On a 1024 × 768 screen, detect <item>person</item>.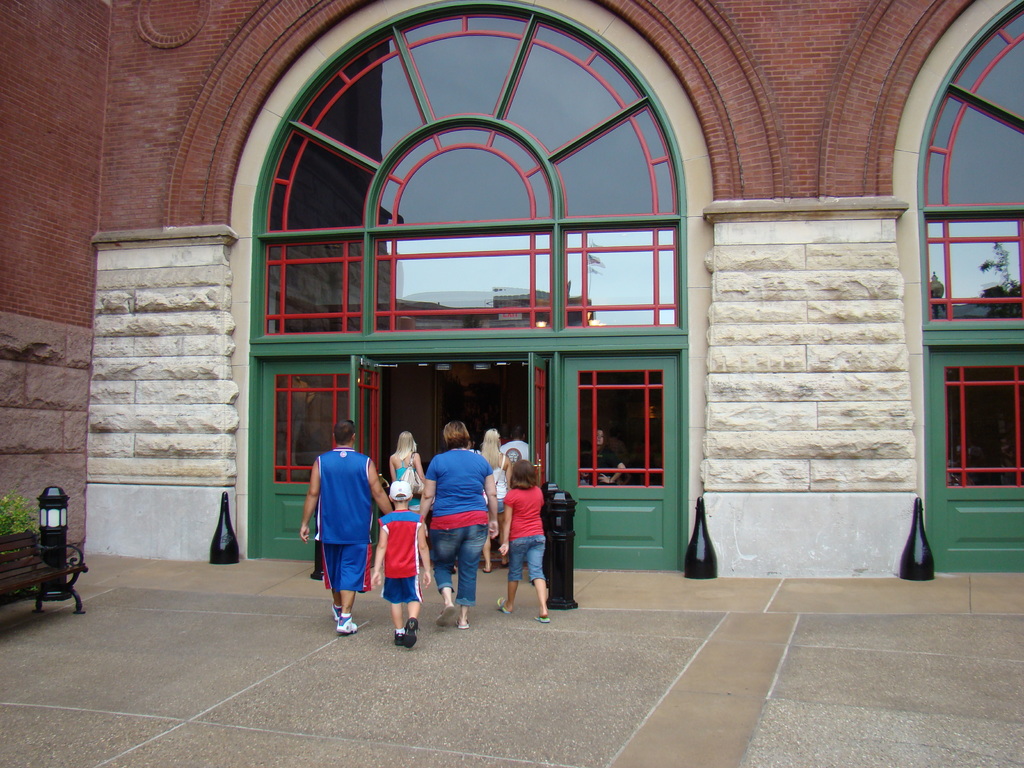
300, 409, 376, 634.
